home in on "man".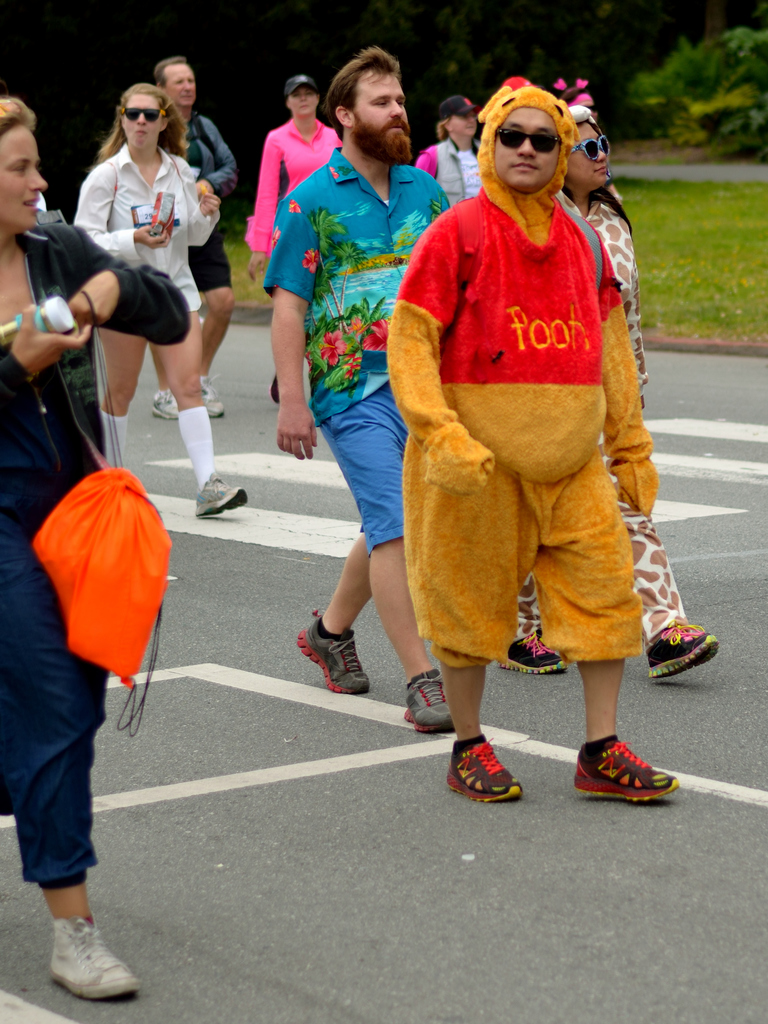
Homed in at region(262, 47, 456, 732).
